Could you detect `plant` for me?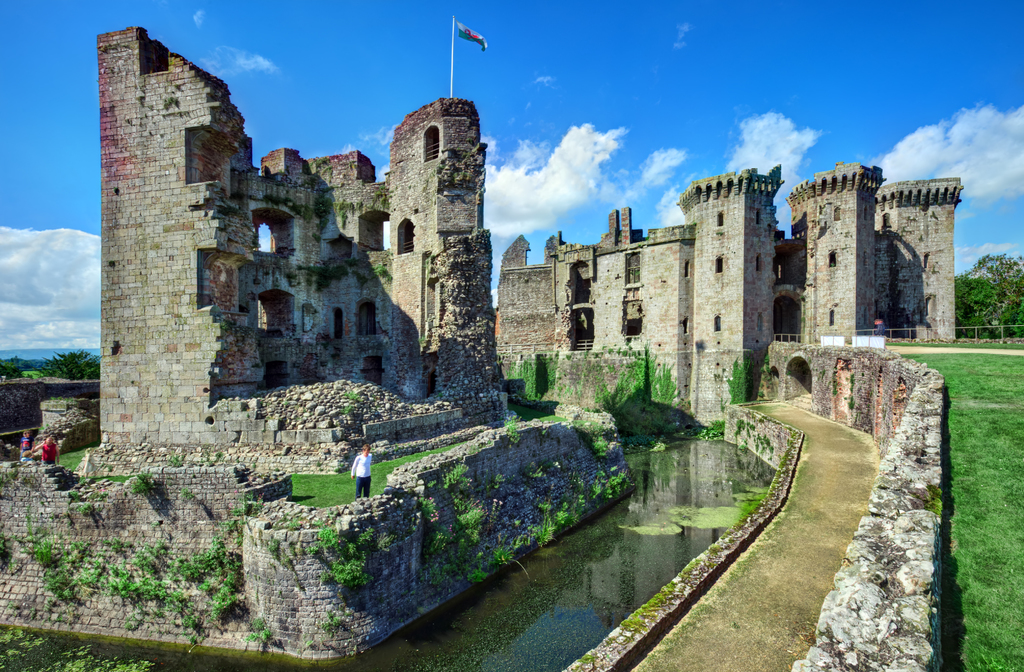
Detection result: <bbox>0, 470, 5, 500</bbox>.
